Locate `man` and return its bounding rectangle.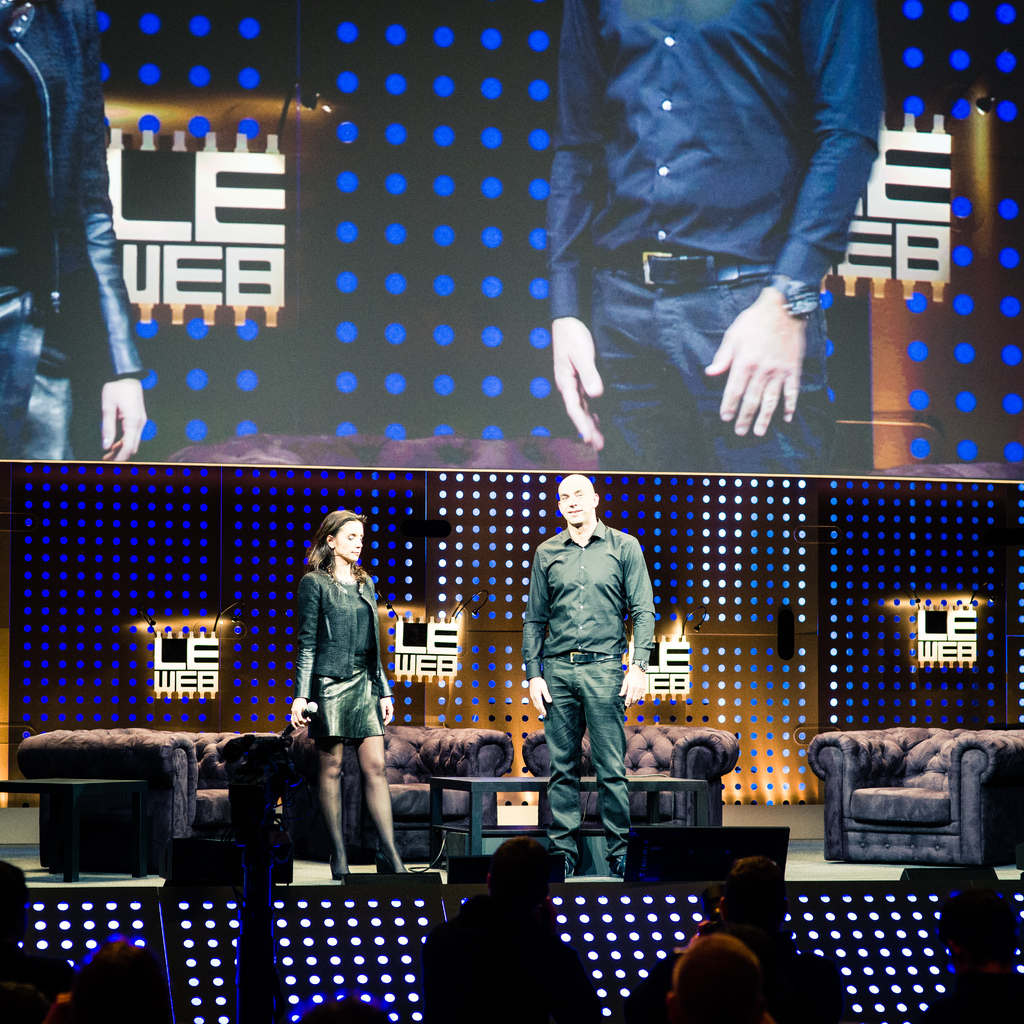
region(525, 467, 667, 871).
